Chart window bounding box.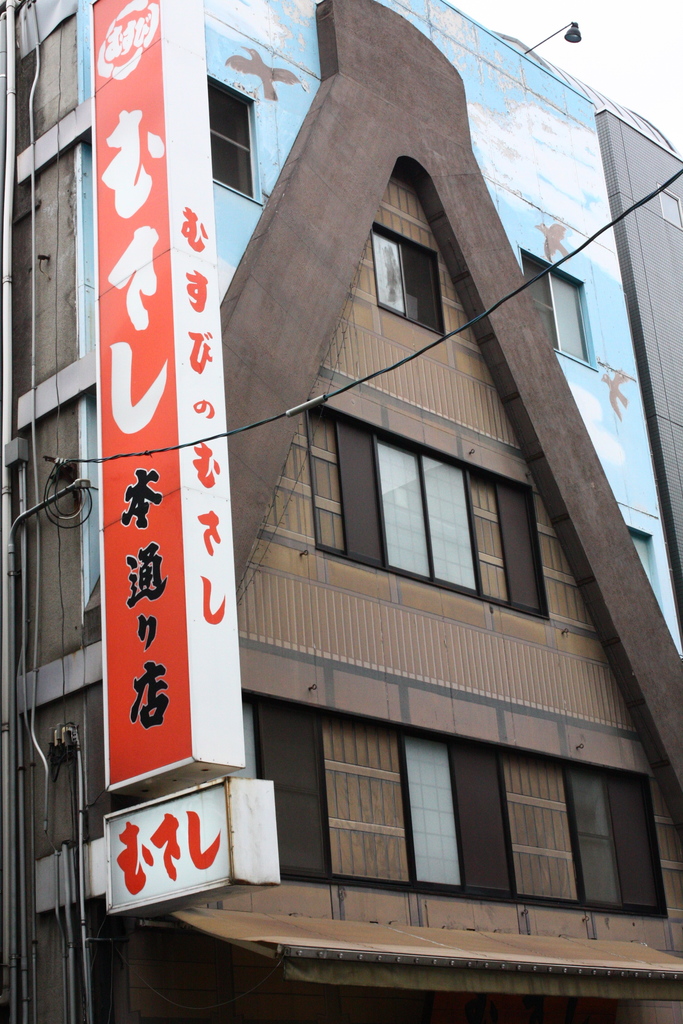
Charted: bbox(630, 528, 673, 620).
